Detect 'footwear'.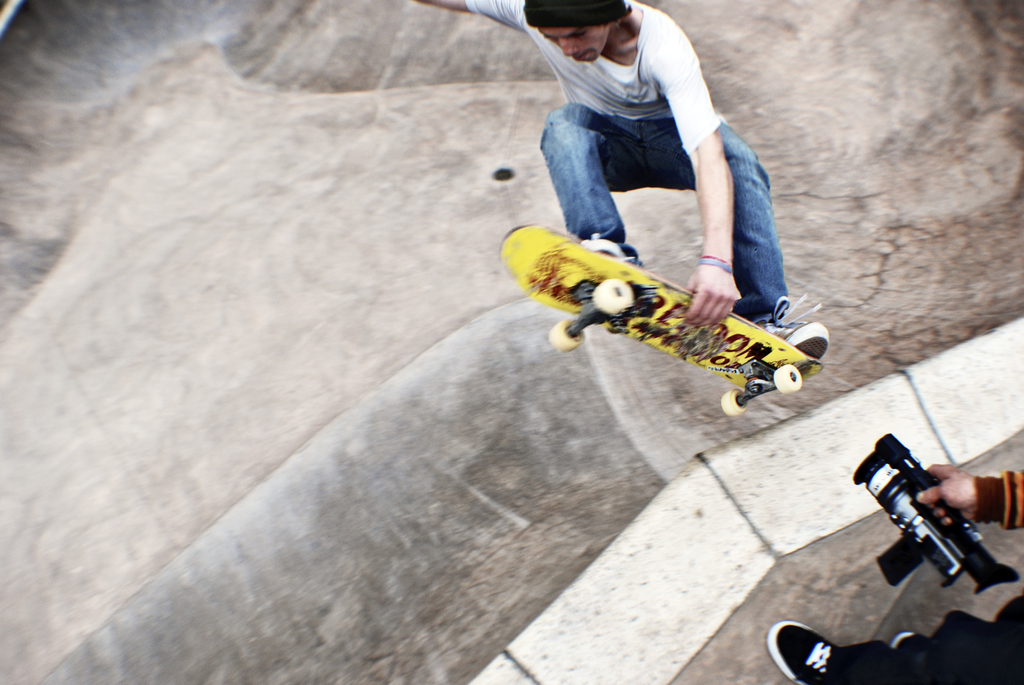
Detected at select_region(580, 233, 638, 265).
